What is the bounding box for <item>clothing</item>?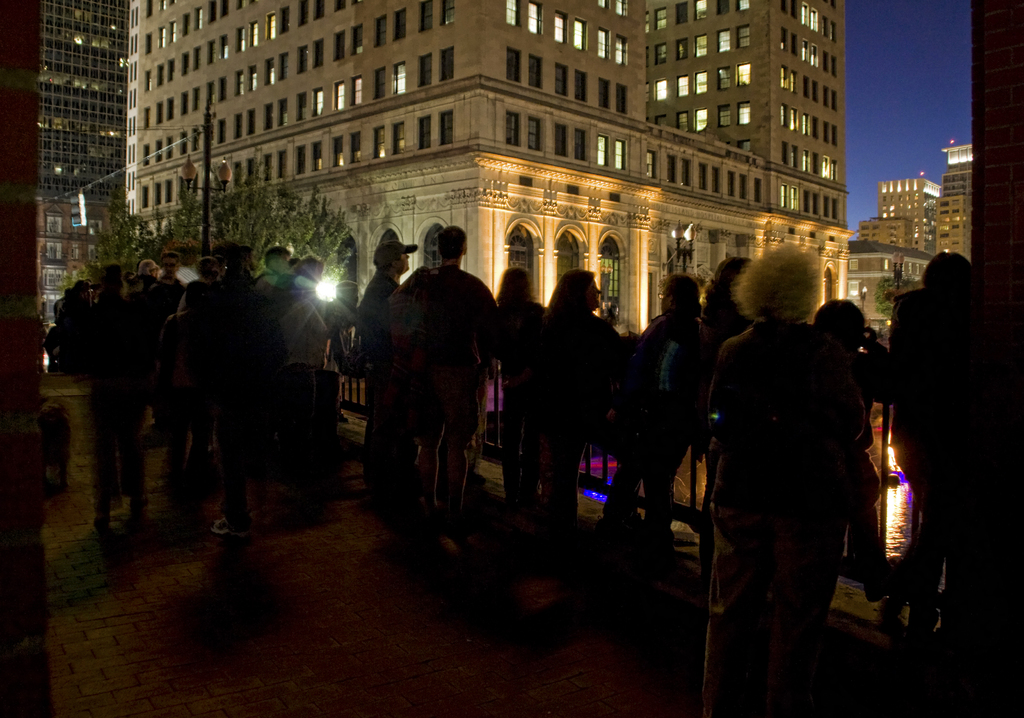
(626,305,715,546).
